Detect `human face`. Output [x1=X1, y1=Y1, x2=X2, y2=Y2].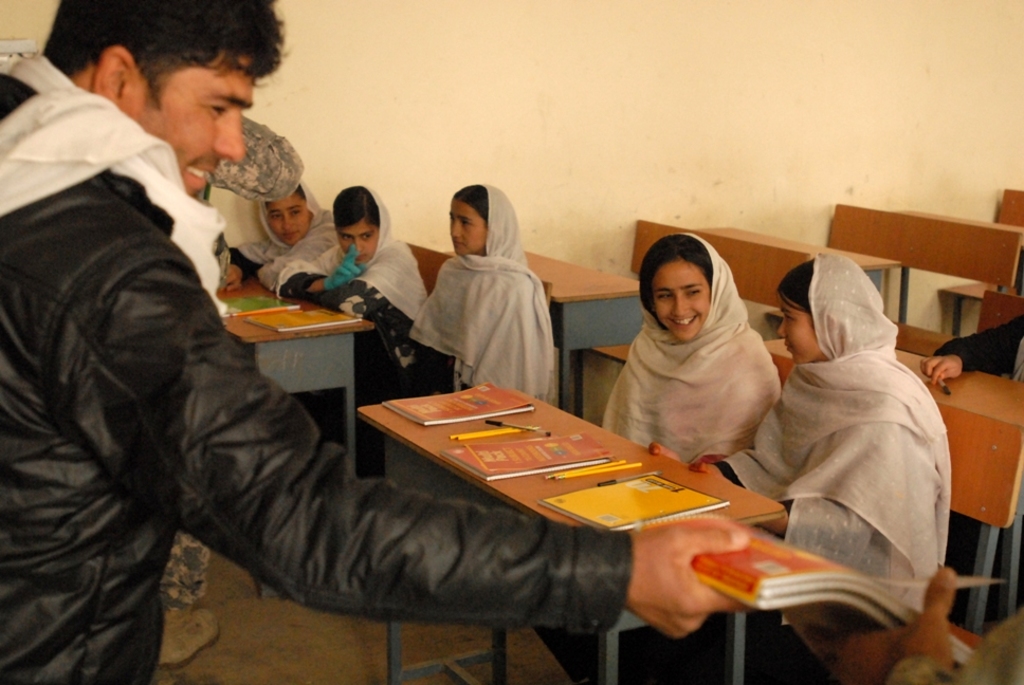
[x1=779, y1=299, x2=825, y2=366].
